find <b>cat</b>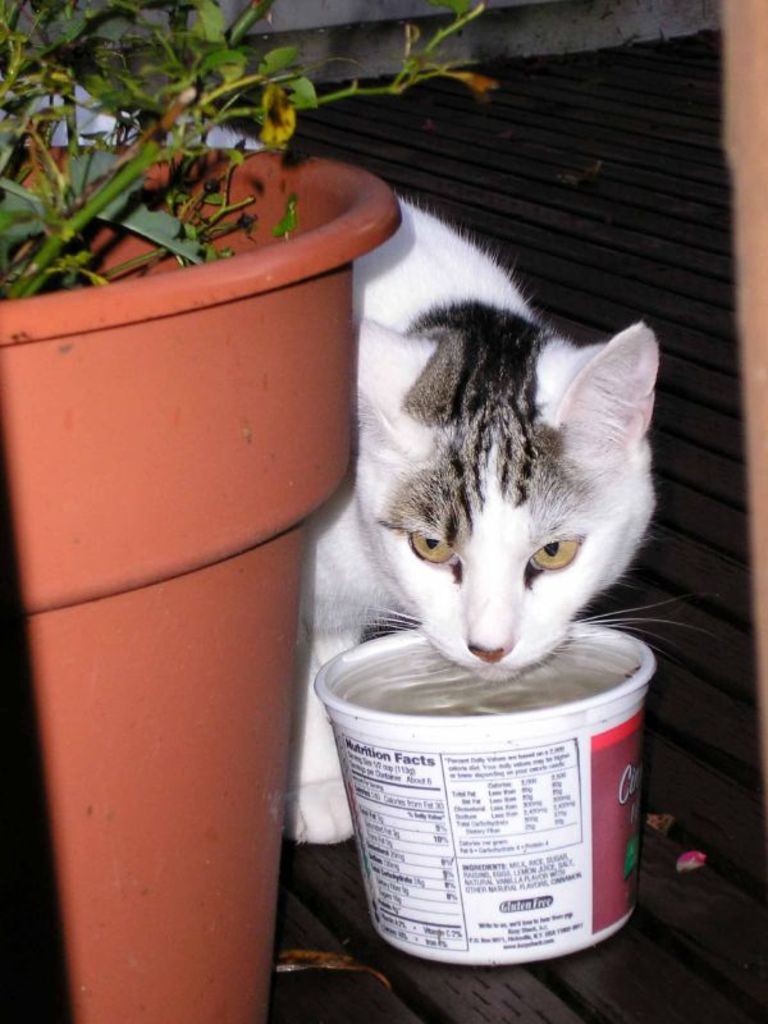
0, 79, 704, 851
